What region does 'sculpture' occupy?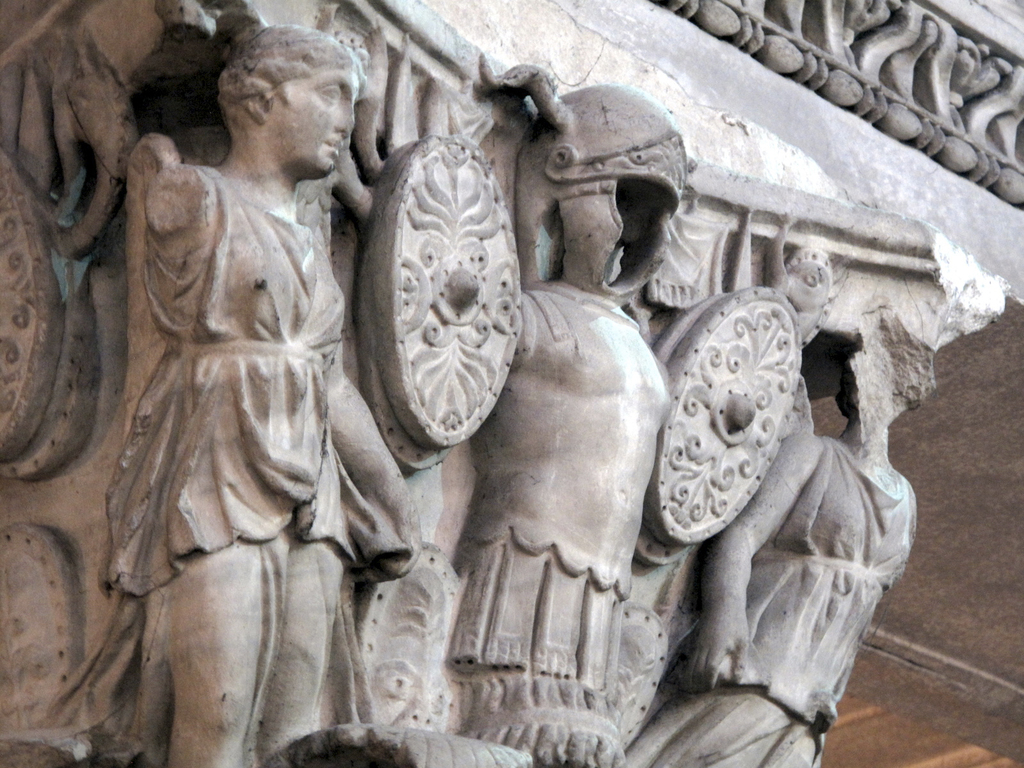
Rect(112, 11, 396, 767).
